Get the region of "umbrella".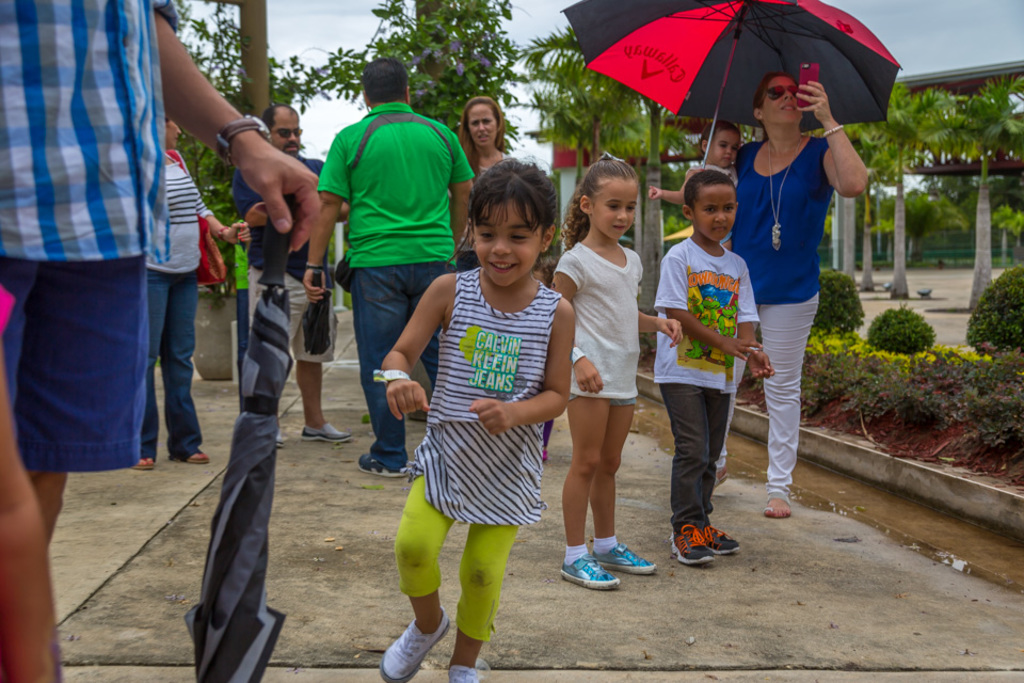
bbox(179, 195, 291, 682).
